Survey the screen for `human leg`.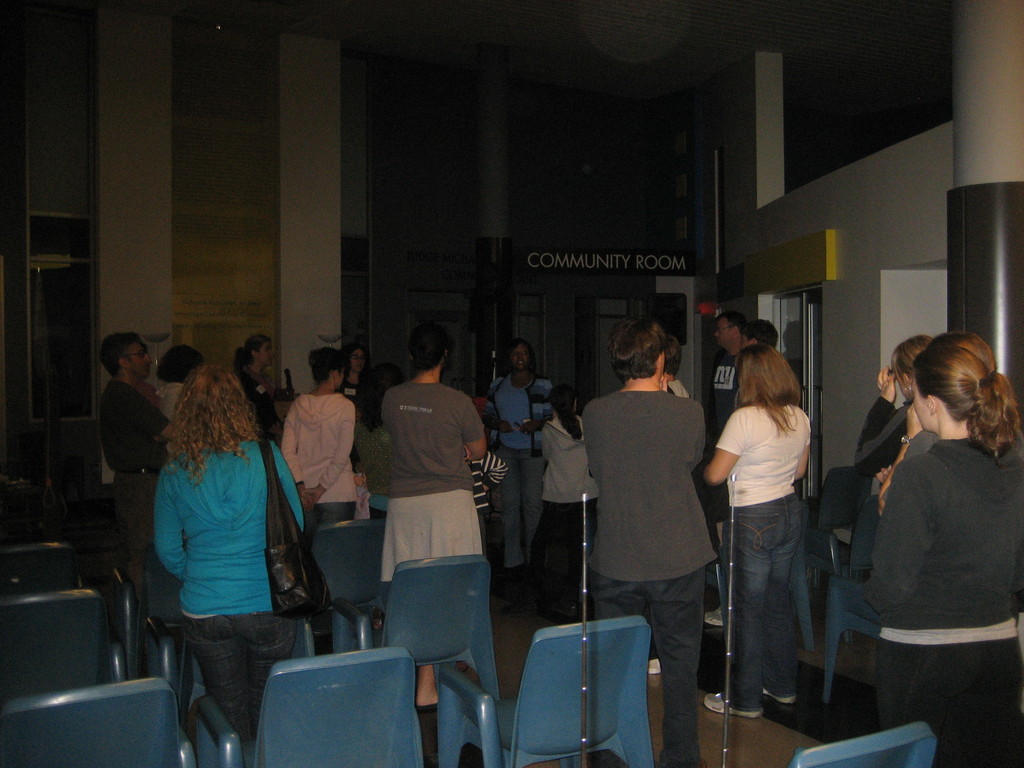
Survey found: rect(652, 532, 710, 767).
